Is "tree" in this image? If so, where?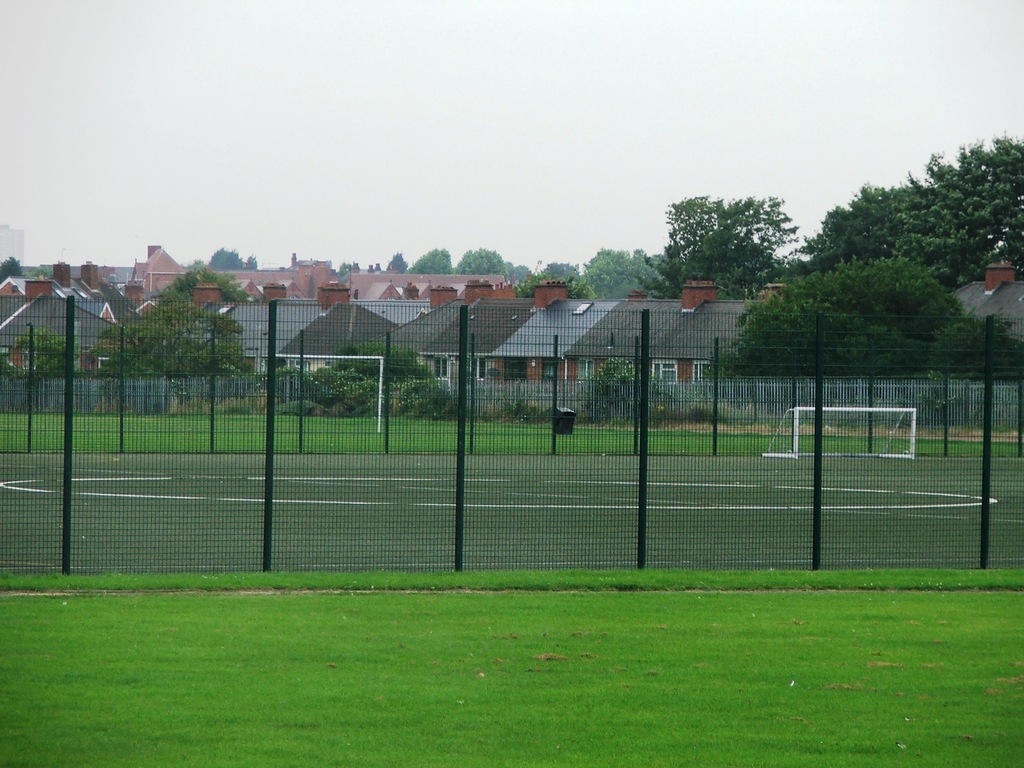
Yes, at <box>85,302,251,380</box>.
